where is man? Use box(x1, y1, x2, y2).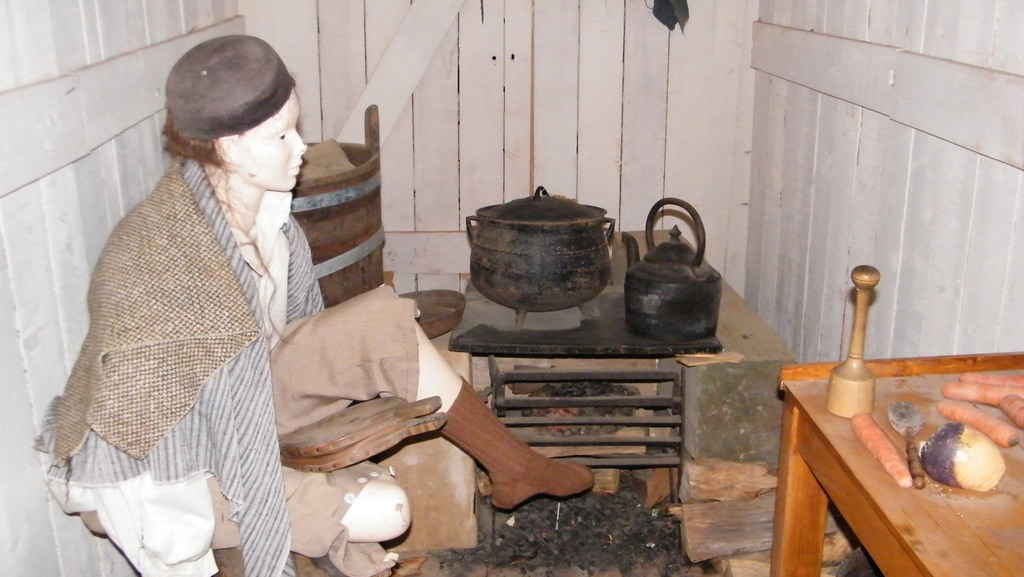
box(32, 33, 594, 569).
